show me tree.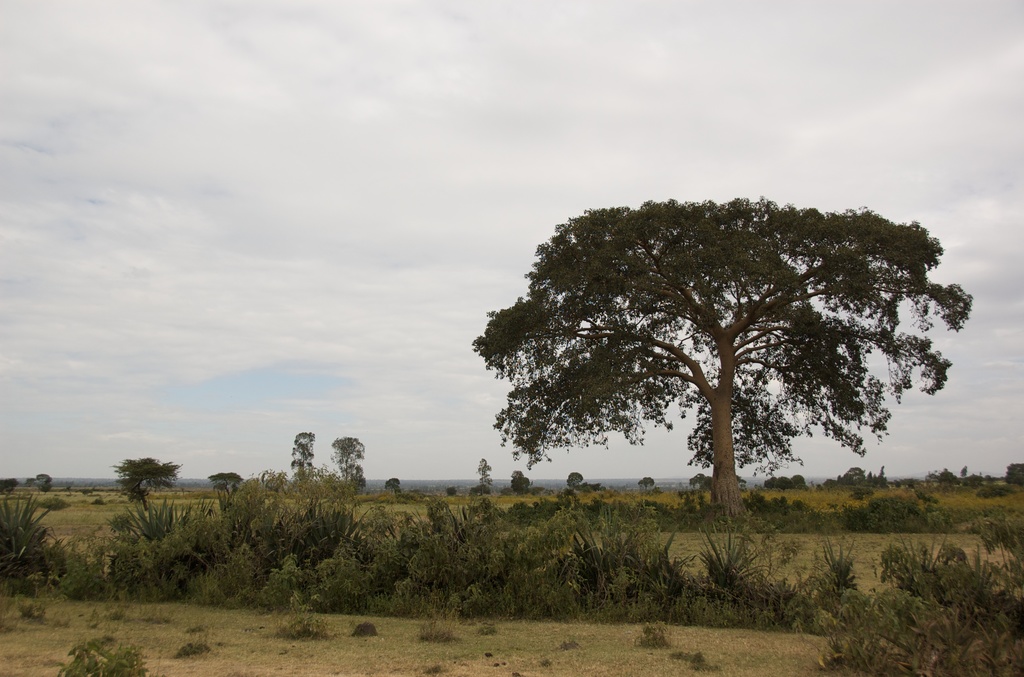
tree is here: bbox=[111, 456, 186, 497].
